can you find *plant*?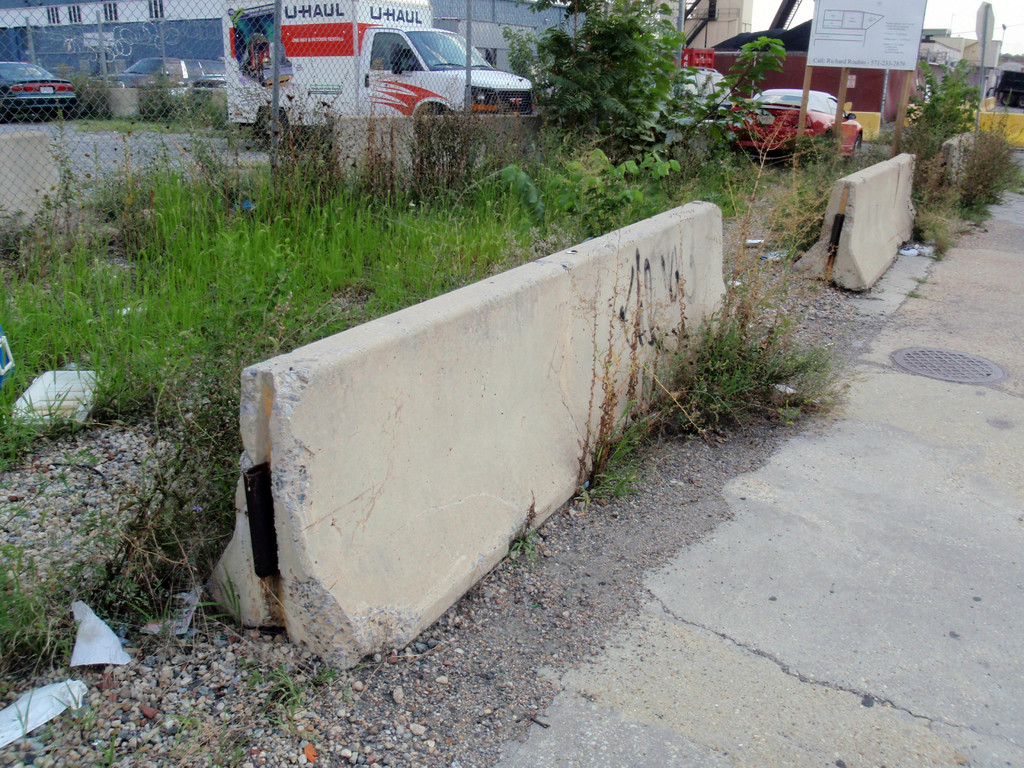
Yes, bounding box: 96:740:117:767.
